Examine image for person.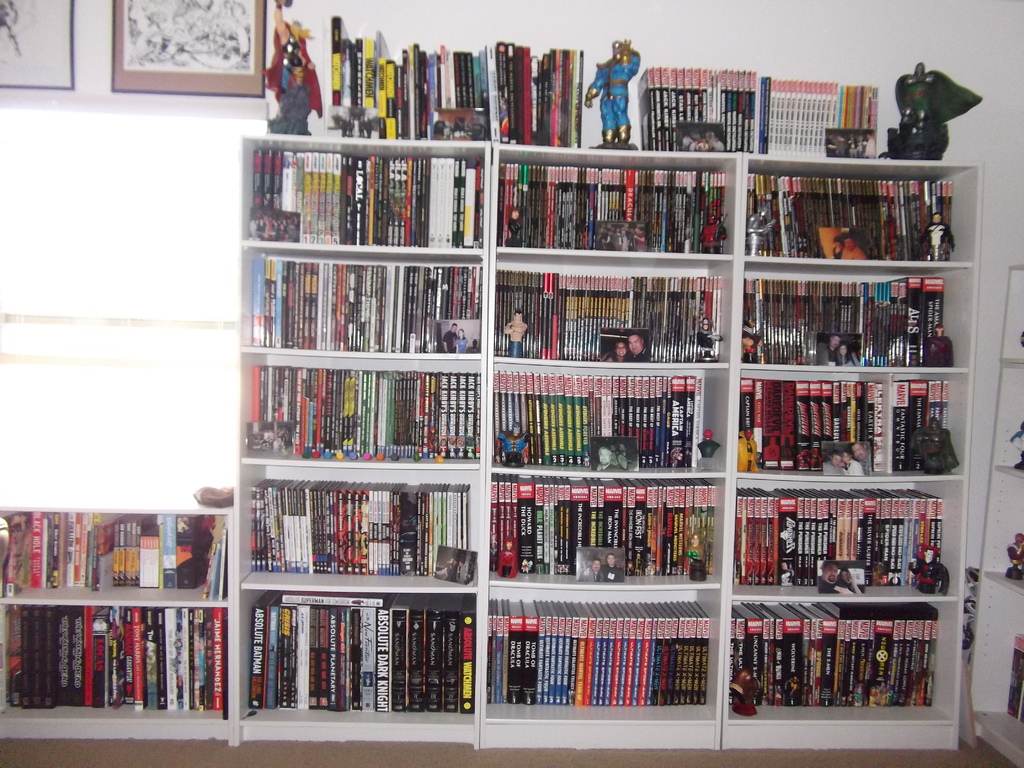
Examination result: 624, 333, 652, 362.
